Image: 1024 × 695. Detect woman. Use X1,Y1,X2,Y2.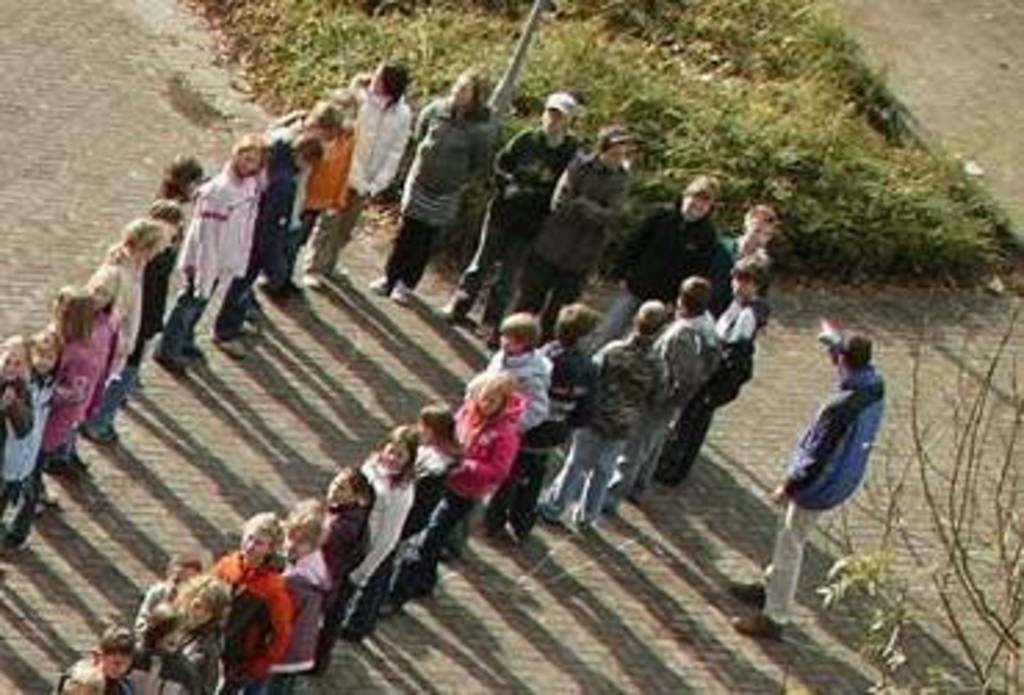
30,288,125,490.
